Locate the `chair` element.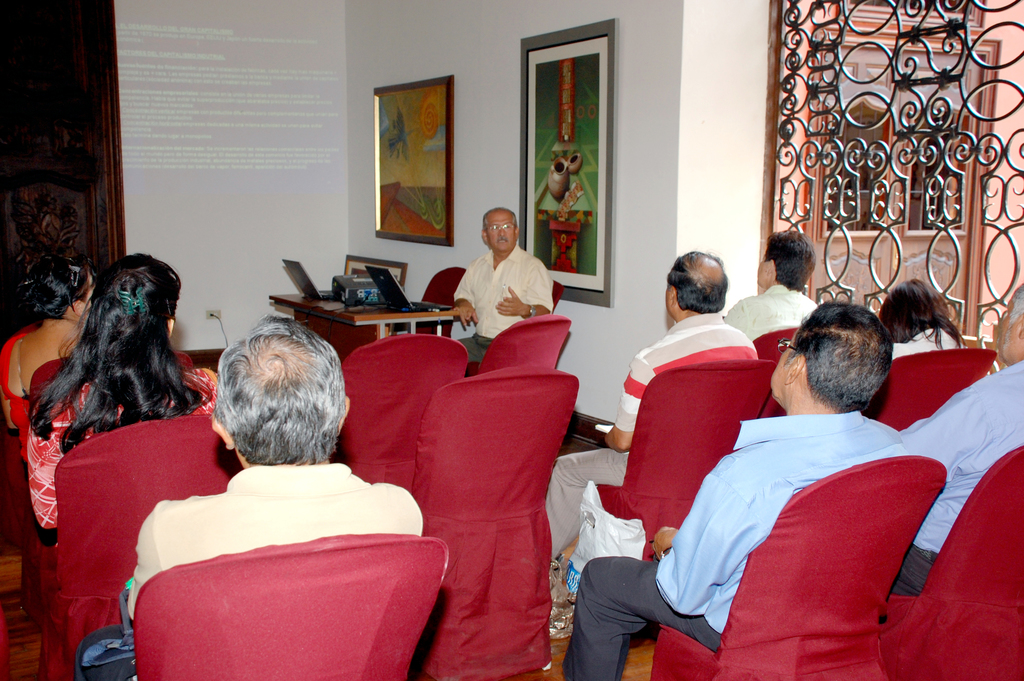
Element bbox: (414, 366, 582, 669).
